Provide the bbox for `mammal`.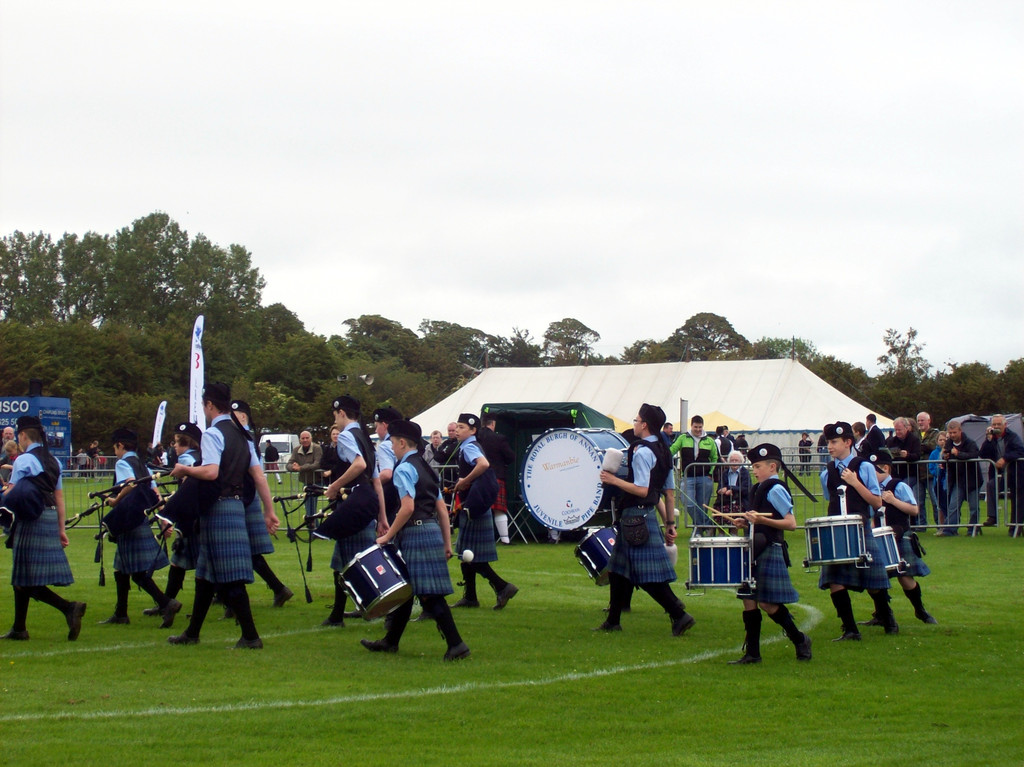
{"left": 369, "top": 405, "right": 437, "bottom": 622}.
